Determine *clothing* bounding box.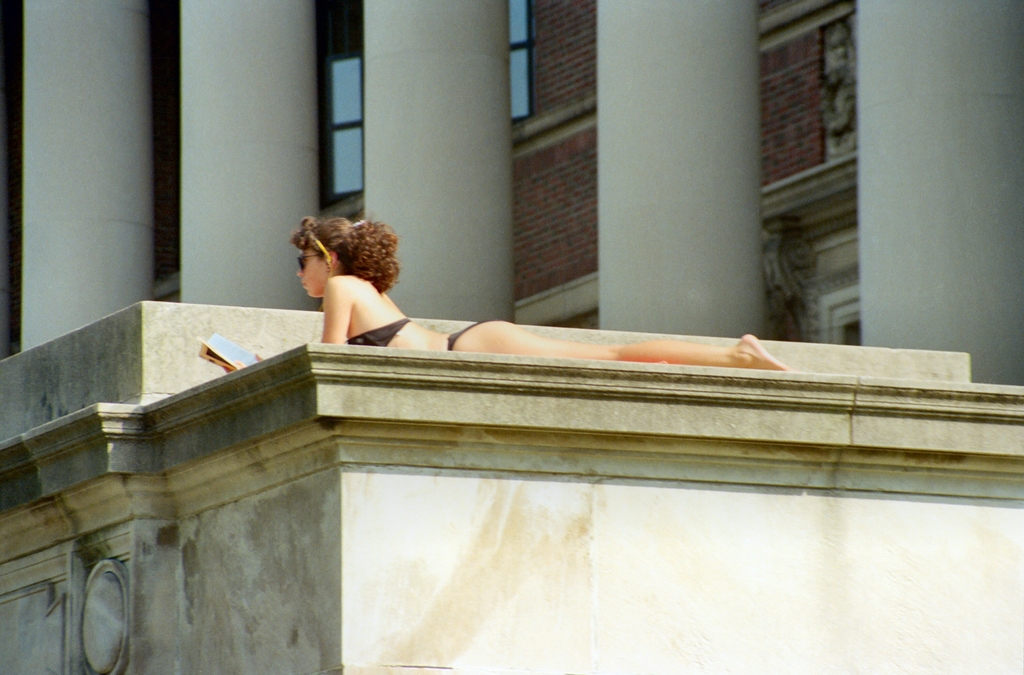
Determined: (x1=345, y1=317, x2=408, y2=347).
